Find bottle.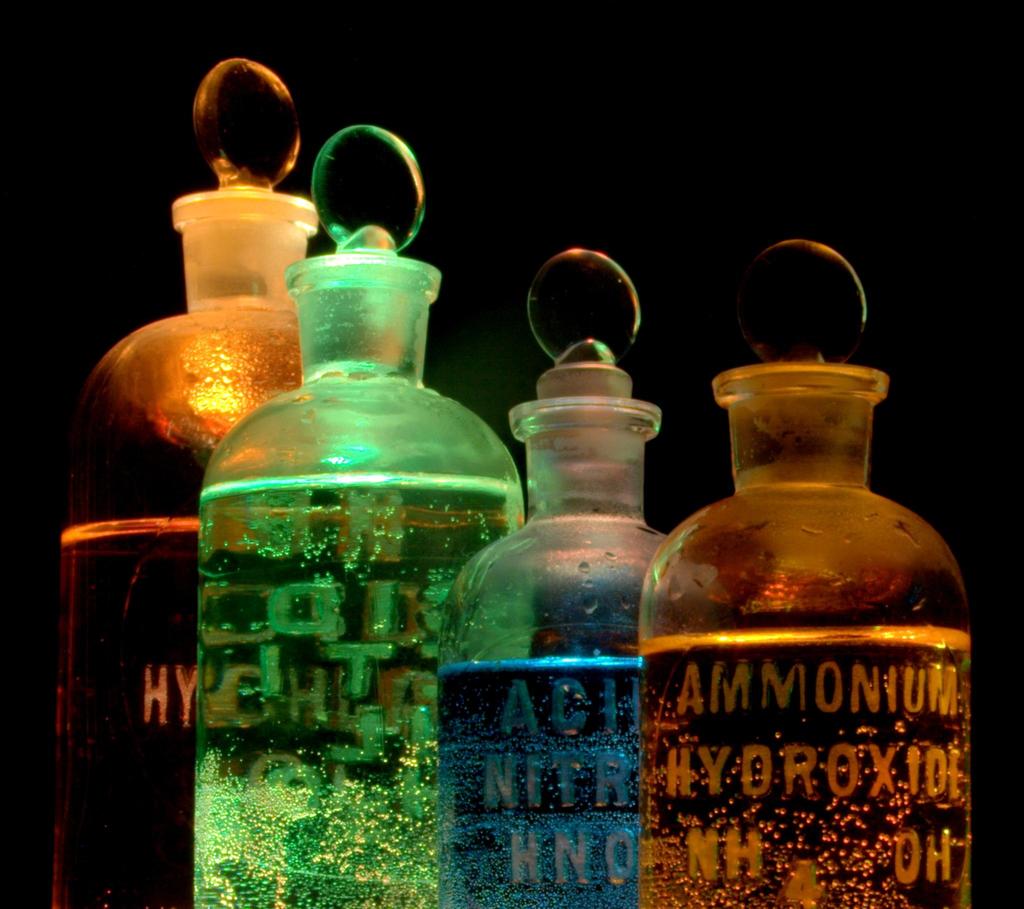
(52,48,333,908).
